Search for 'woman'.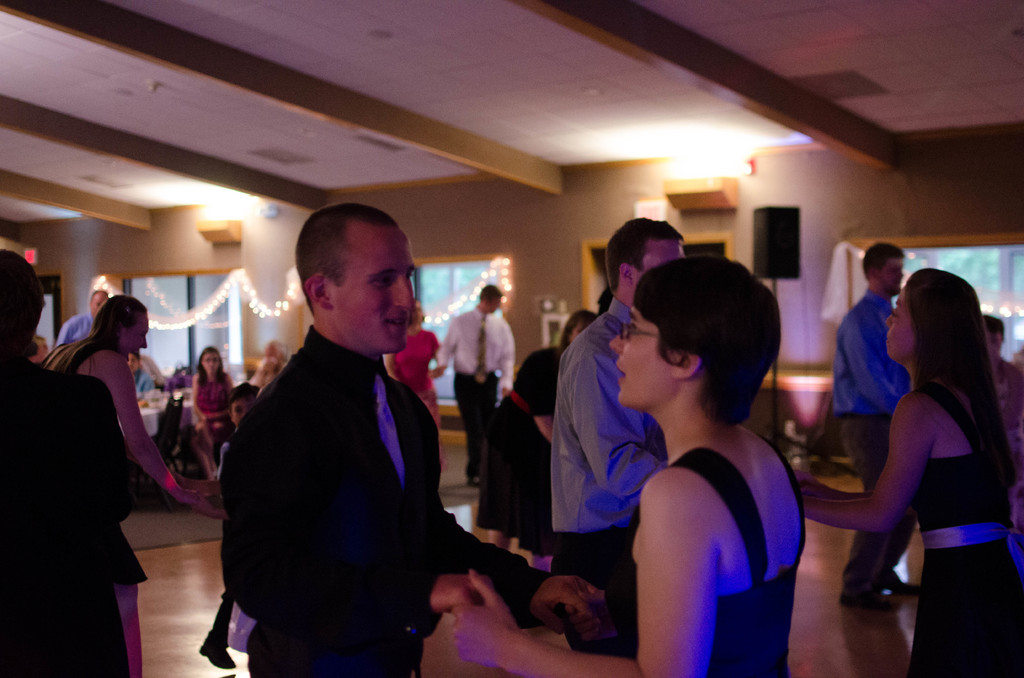
Found at box=[454, 225, 805, 677].
